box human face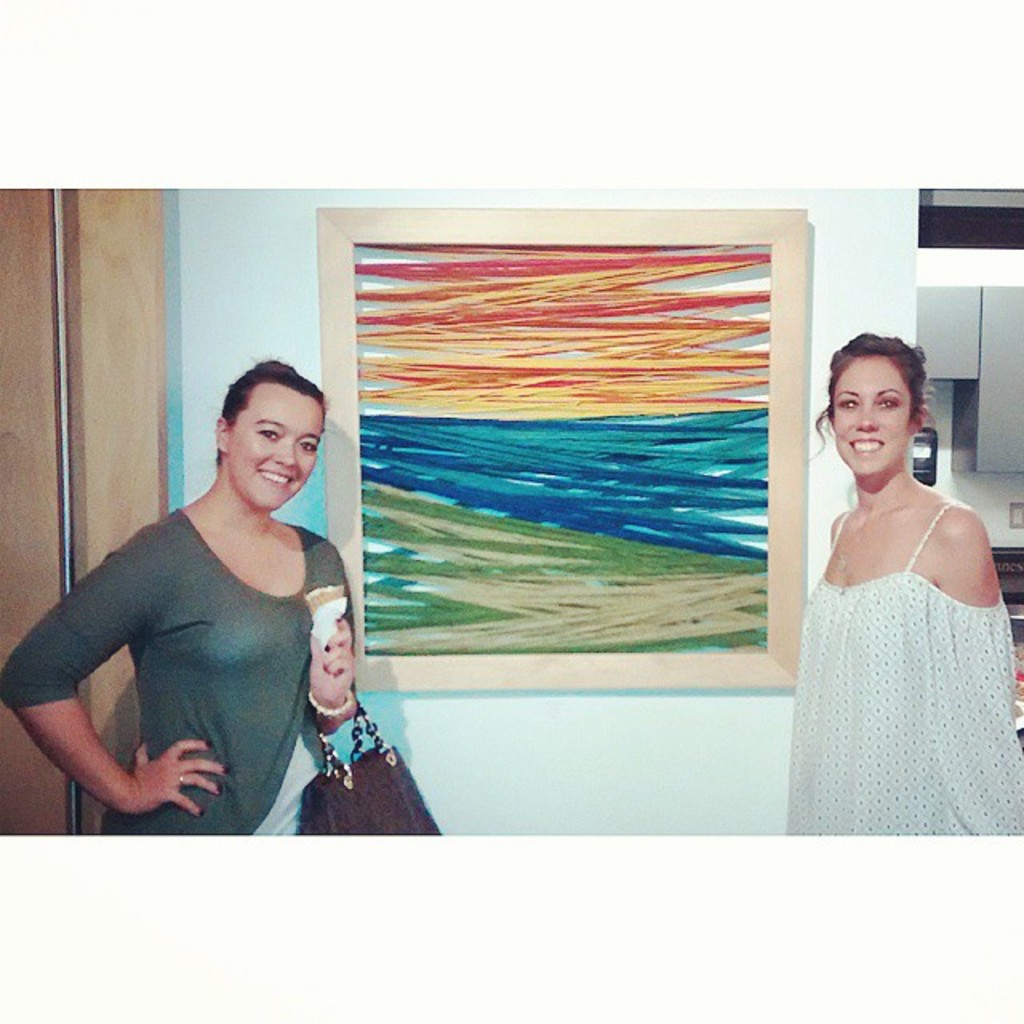
left=837, top=357, right=907, bottom=480
